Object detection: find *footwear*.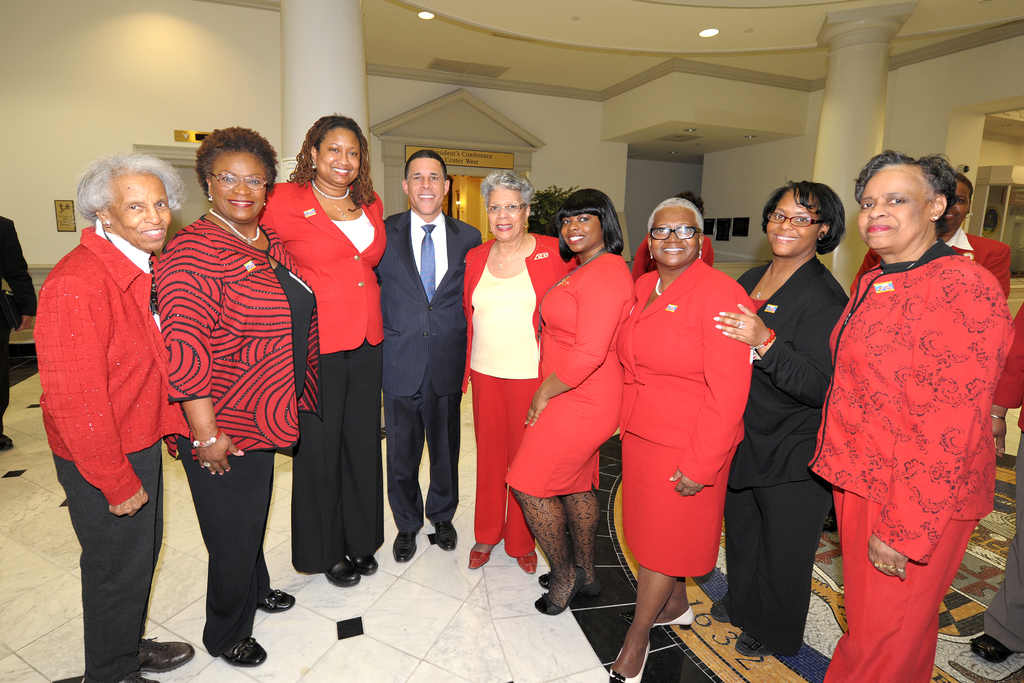
bbox=(563, 582, 604, 595).
